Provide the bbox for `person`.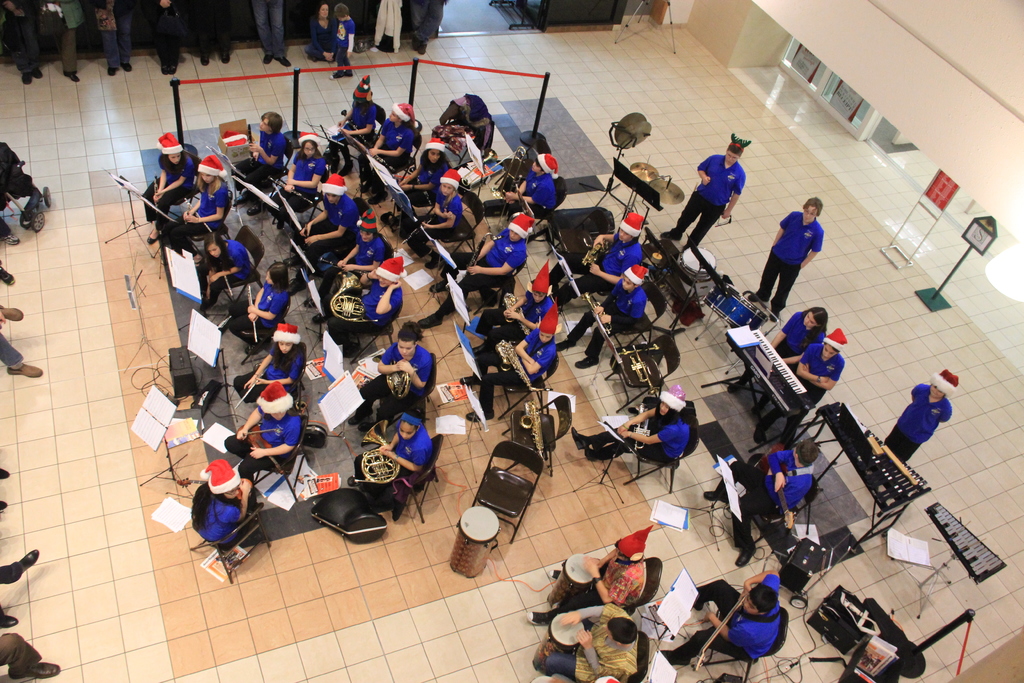
[52,0,81,78].
